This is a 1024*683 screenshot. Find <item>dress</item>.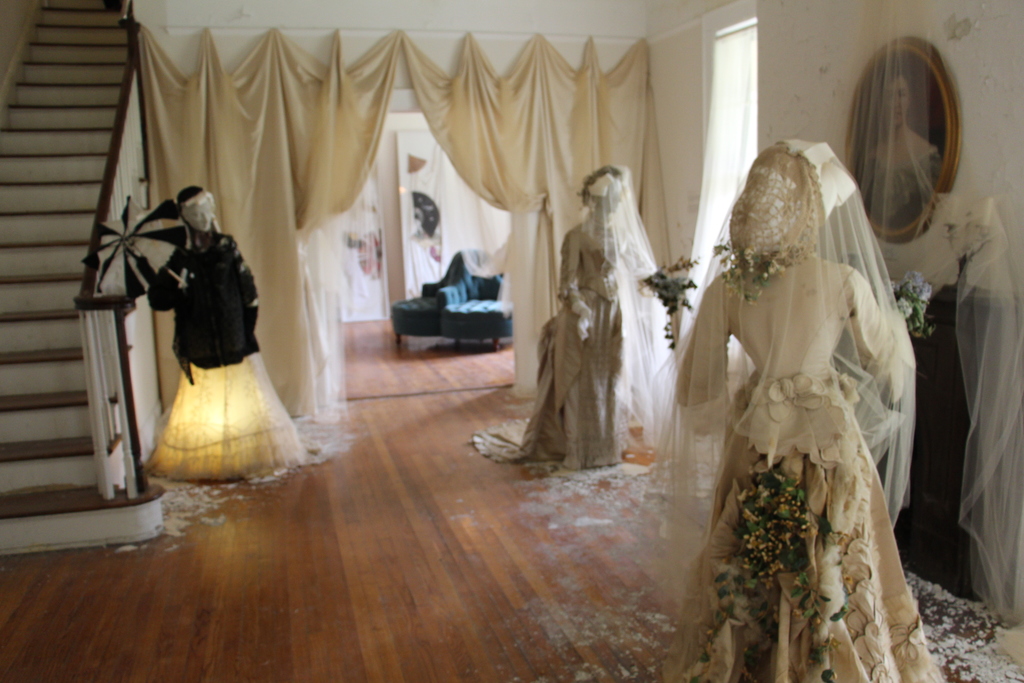
Bounding box: (x1=821, y1=191, x2=1015, y2=604).
